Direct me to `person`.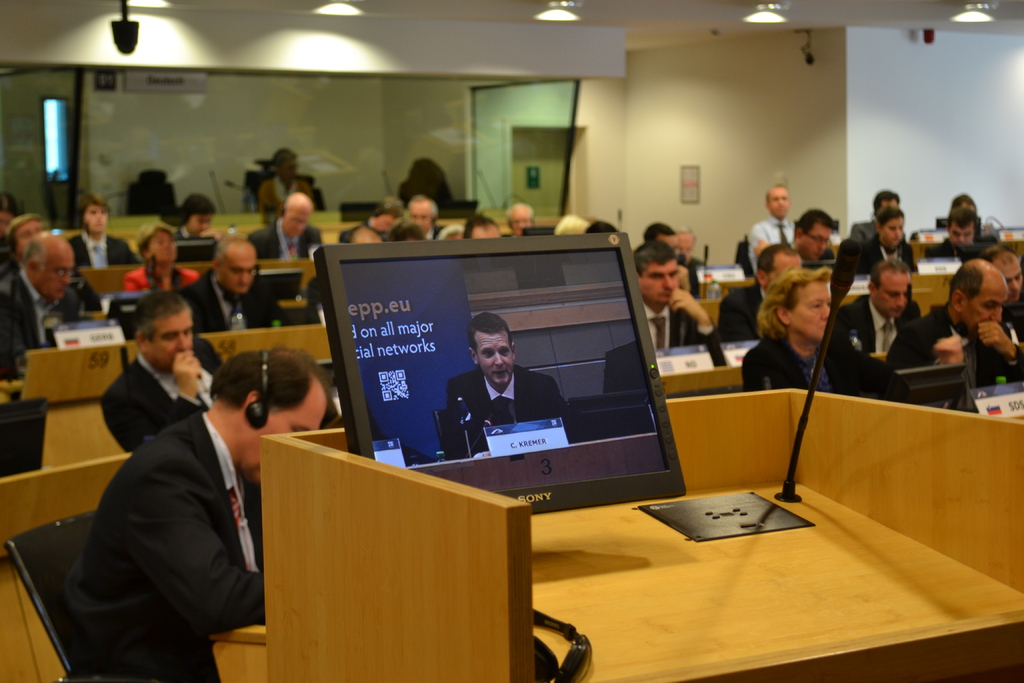
Direction: [73,347,334,682].
